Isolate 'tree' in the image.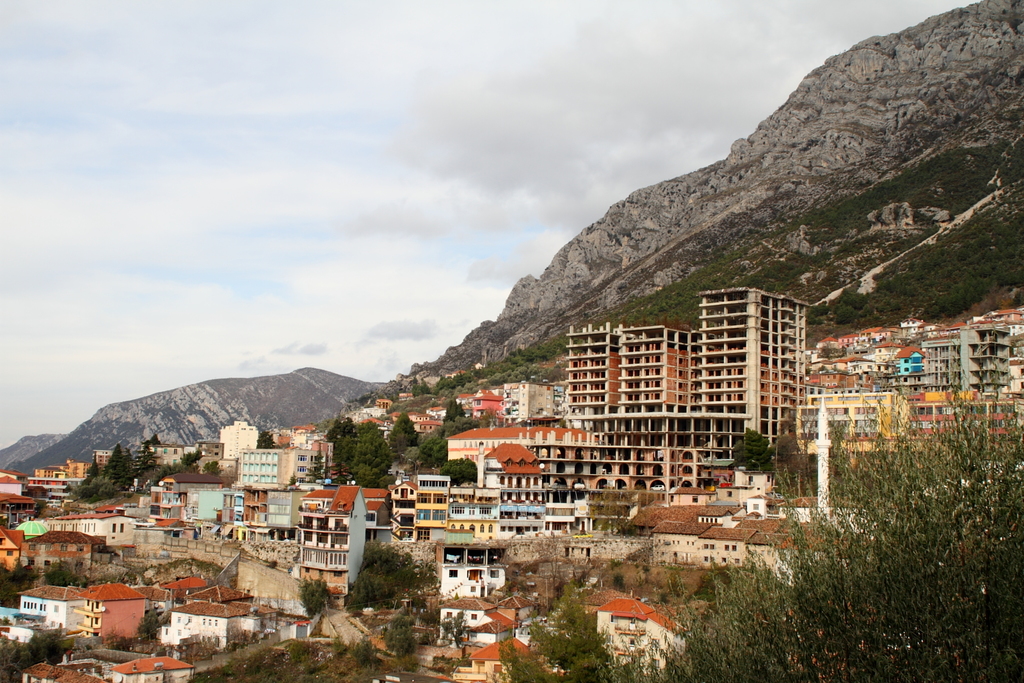
Isolated region: l=295, t=575, r=333, b=619.
